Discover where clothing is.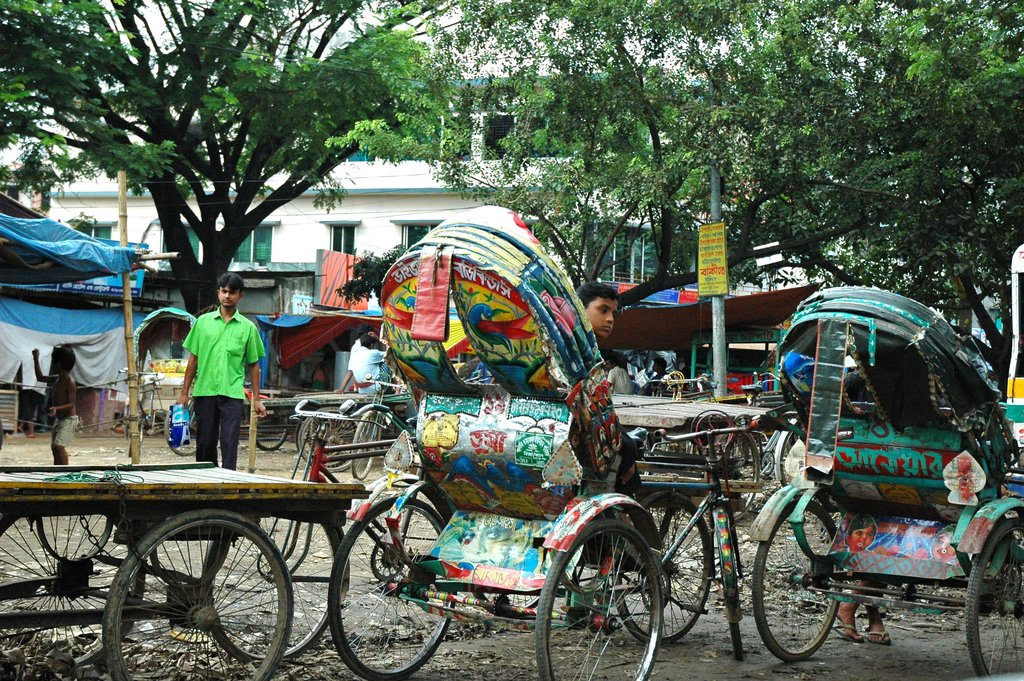
Discovered at locate(614, 364, 630, 398).
